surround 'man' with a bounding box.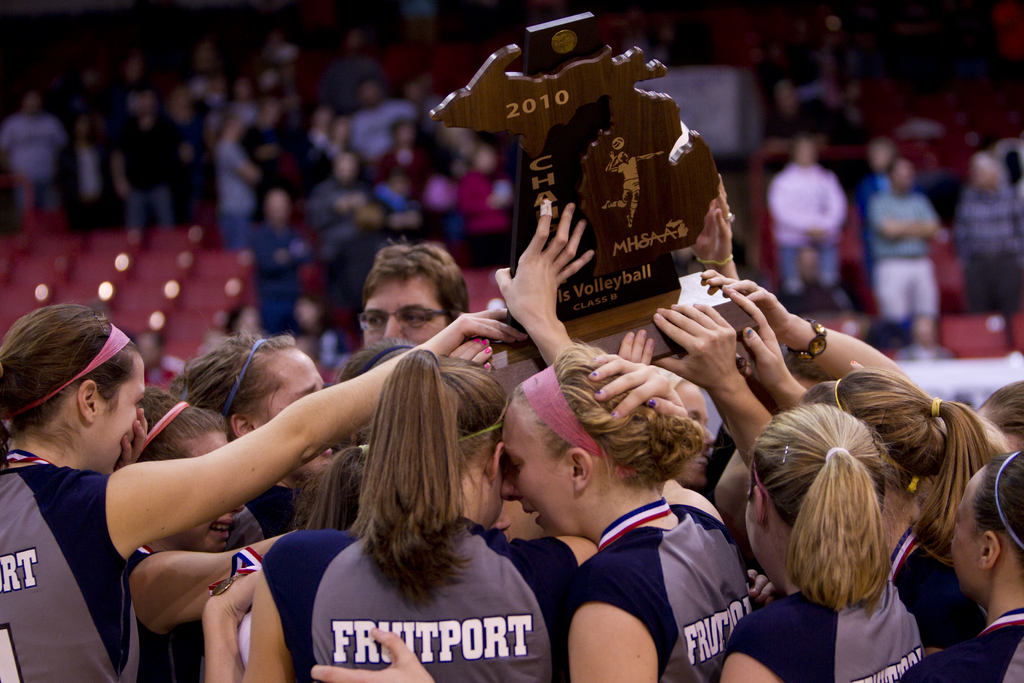
BBox(6, 93, 72, 226).
